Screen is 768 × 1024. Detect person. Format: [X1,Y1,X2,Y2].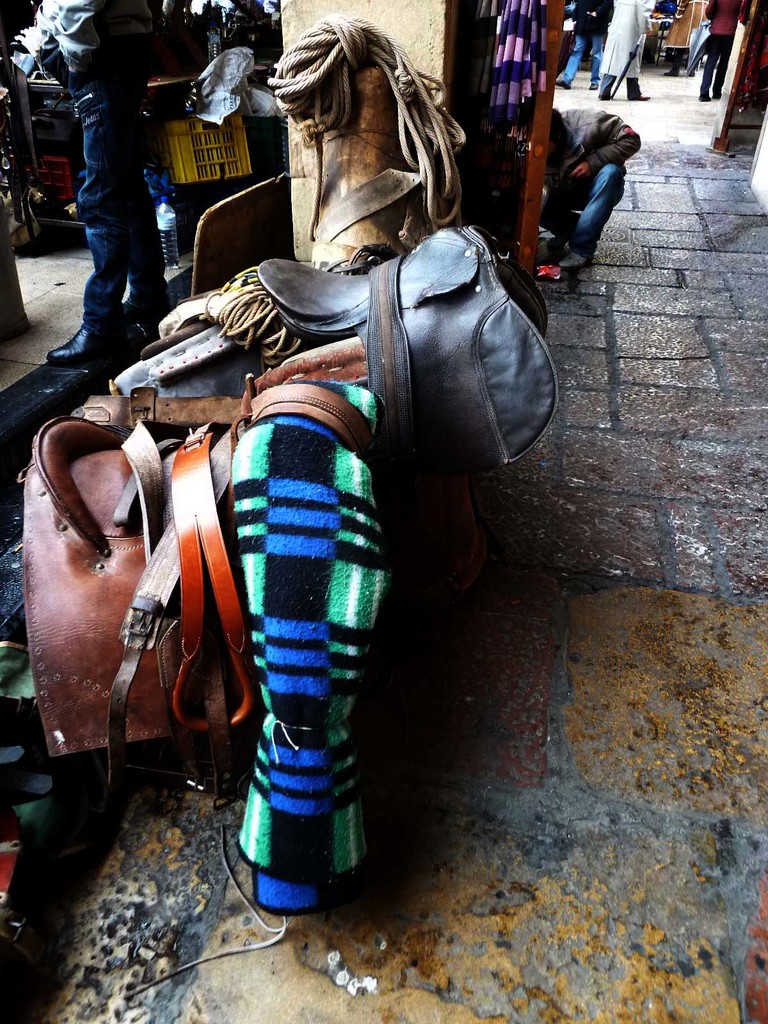
[592,0,650,104].
